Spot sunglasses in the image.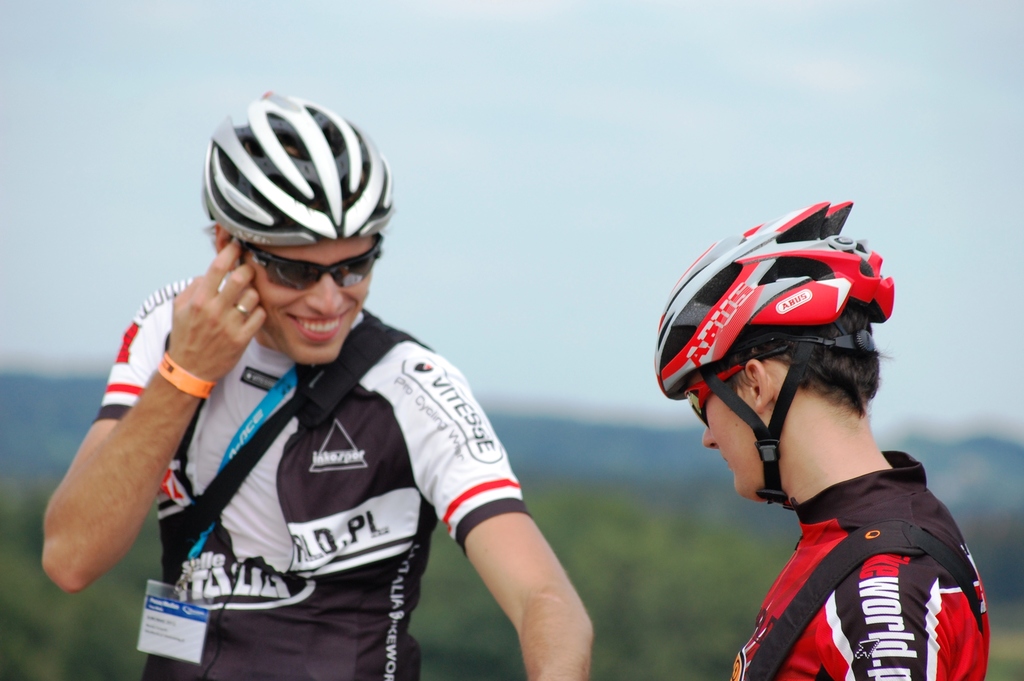
sunglasses found at {"left": 255, "top": 240, "right": 380, "bottom": 295}.
